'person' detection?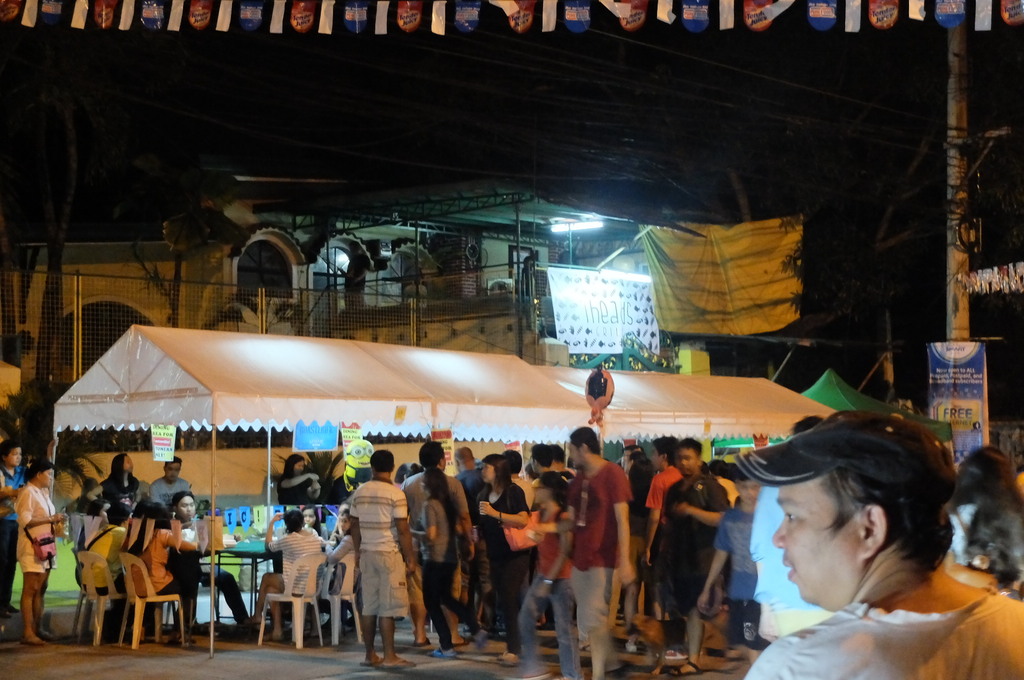
l=14, t=458, r=67, b=643
